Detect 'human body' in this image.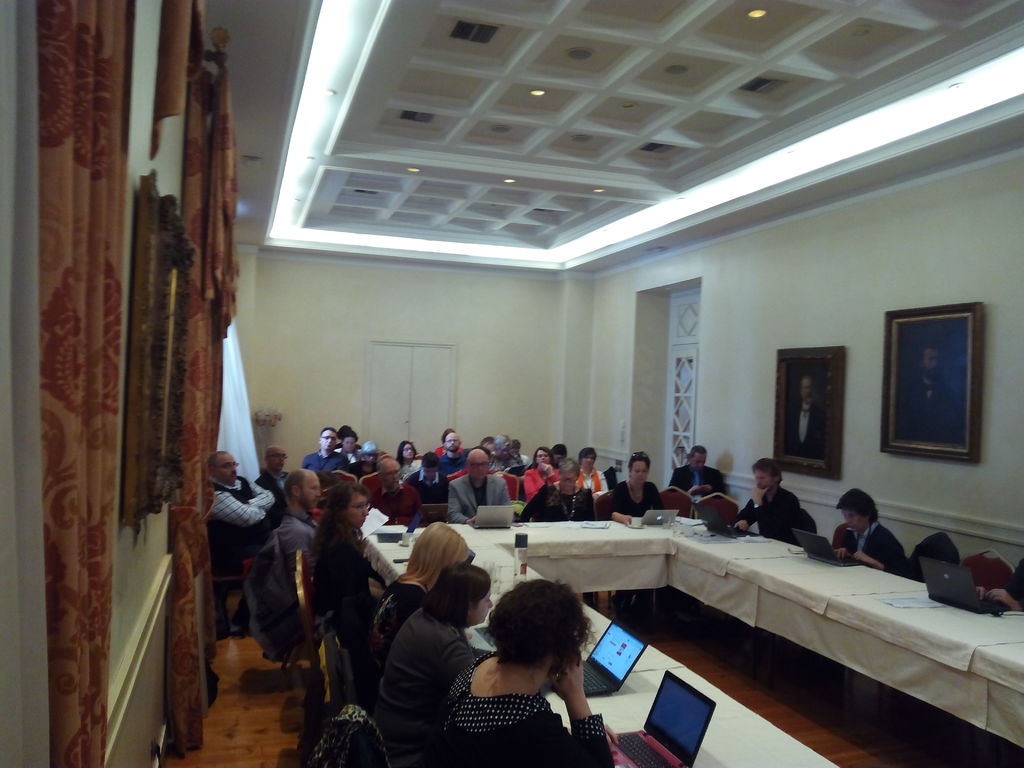
Detection: 259 440 292 498.
